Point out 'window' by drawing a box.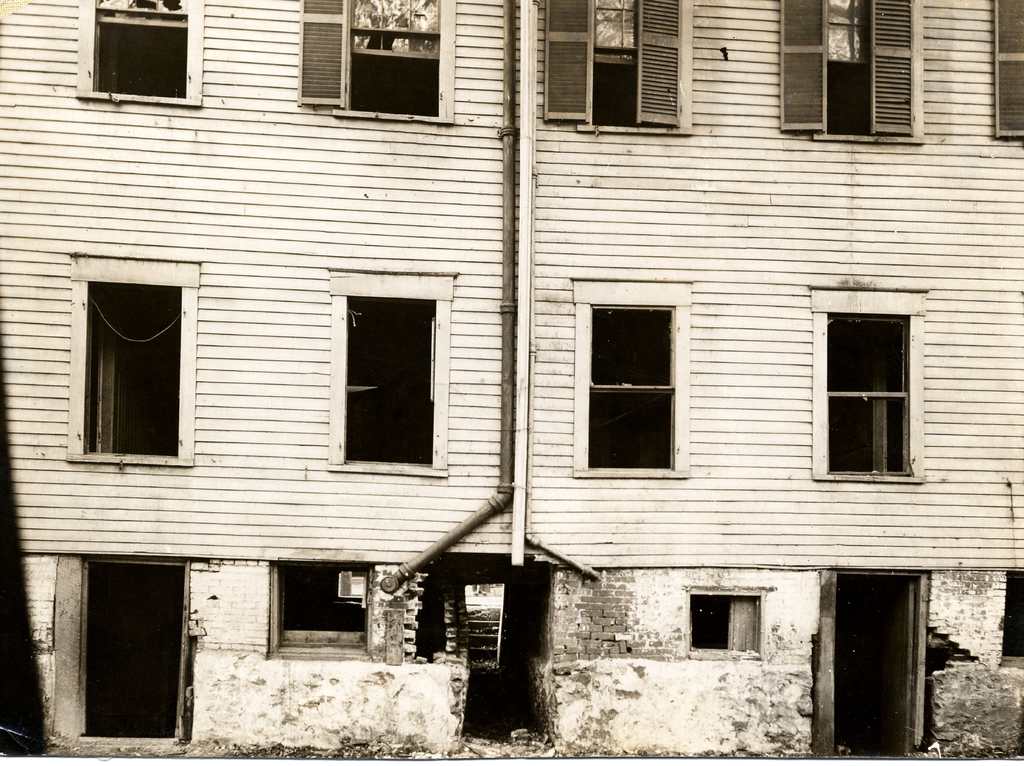
box=[680, 583, 771, 661].
